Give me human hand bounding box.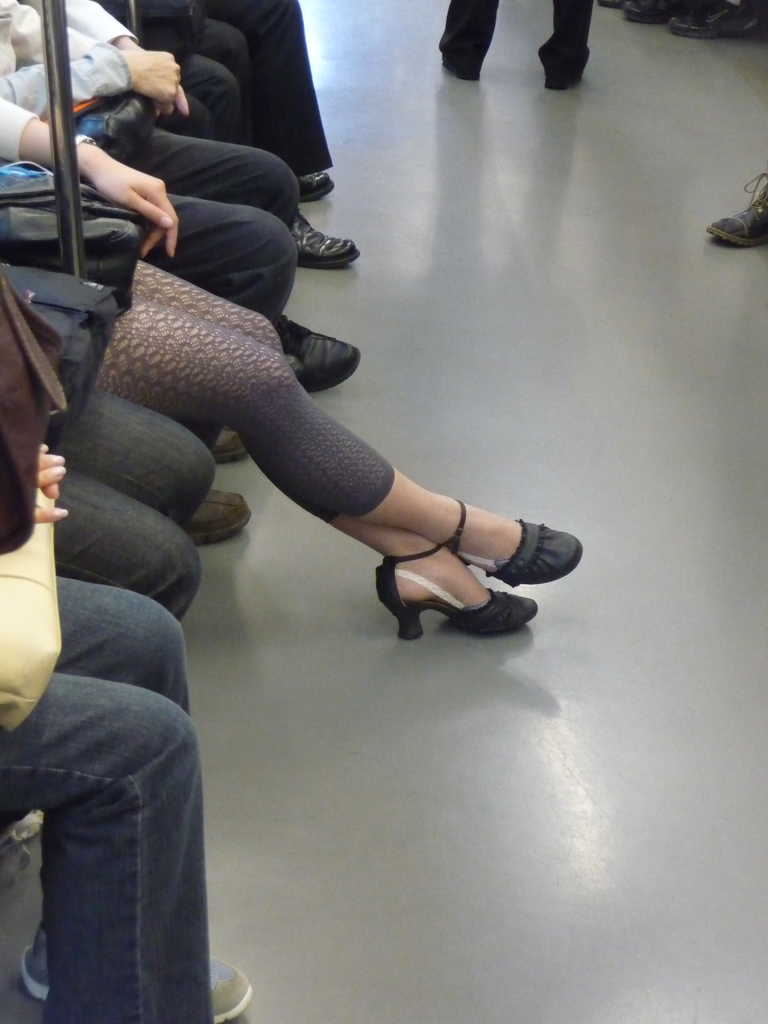
x1=143, y1=49, x2=193, y2=117.
